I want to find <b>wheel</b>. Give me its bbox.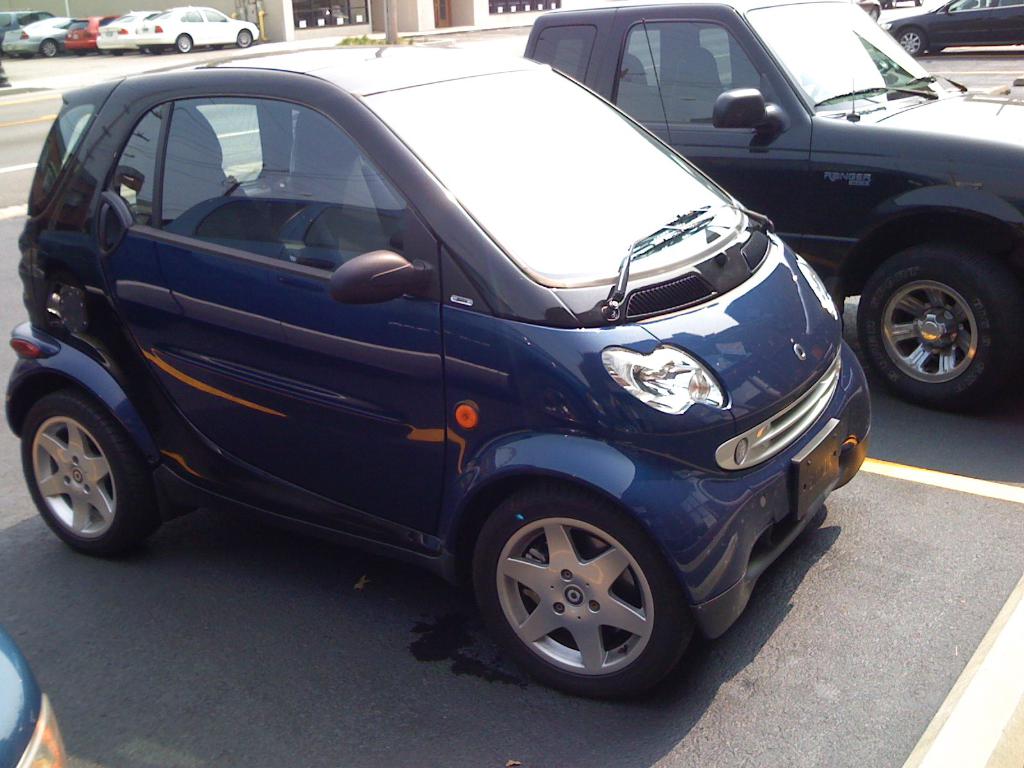
detection(40, 41, 56, 58).
